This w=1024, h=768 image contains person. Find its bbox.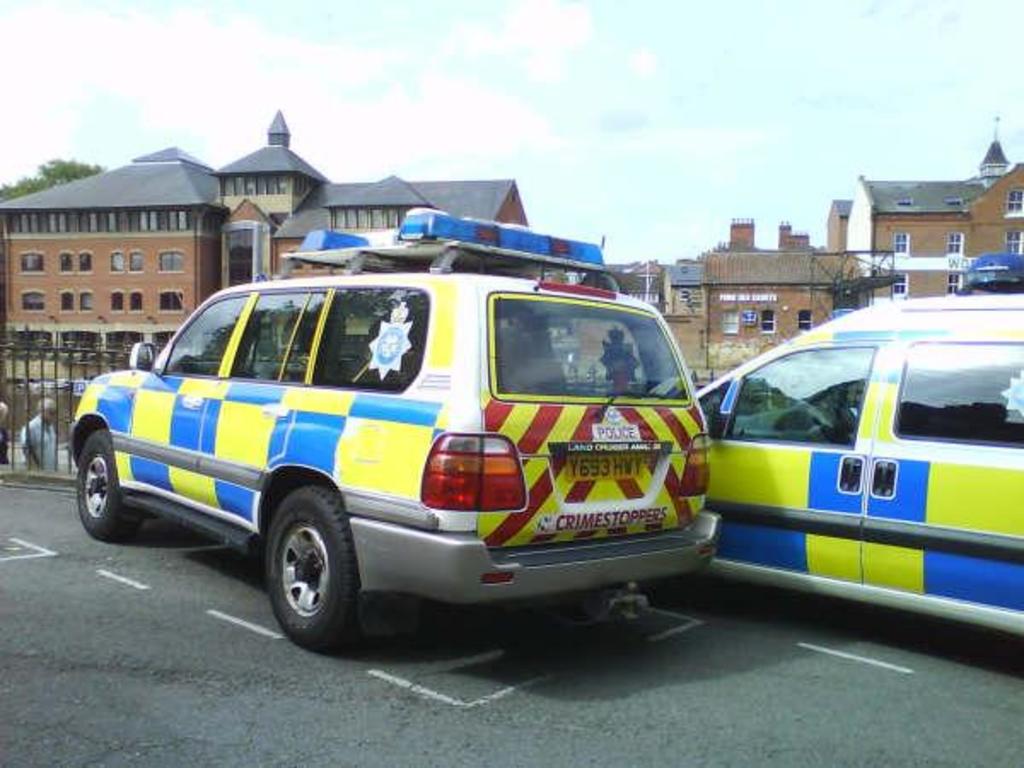
{"x1": 0, "y1": 399, "x2": 9, "y2": 466}.
